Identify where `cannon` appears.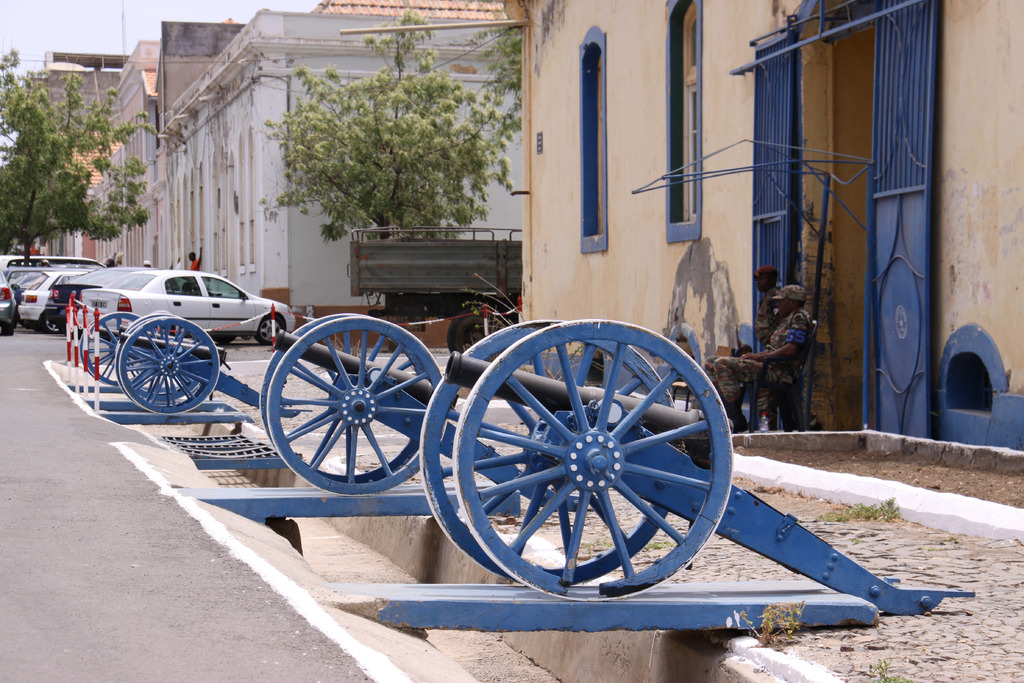
Appears at Rect(420, 320, 983, 614).
